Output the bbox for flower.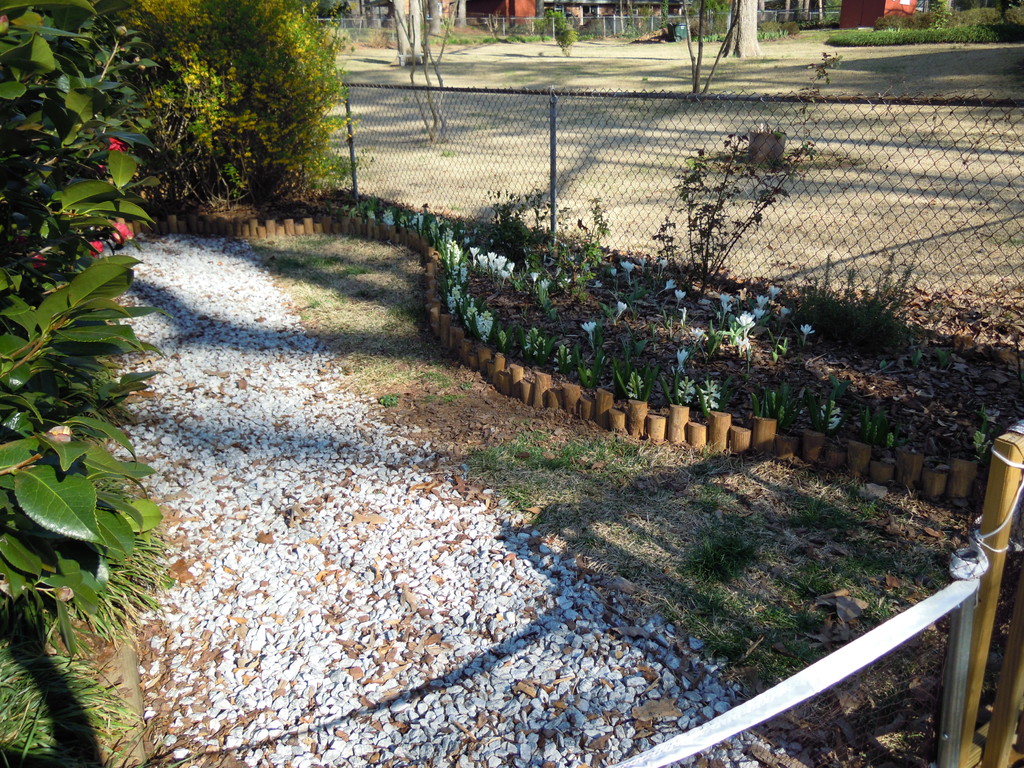
box=[610, 305, 628, 319].
